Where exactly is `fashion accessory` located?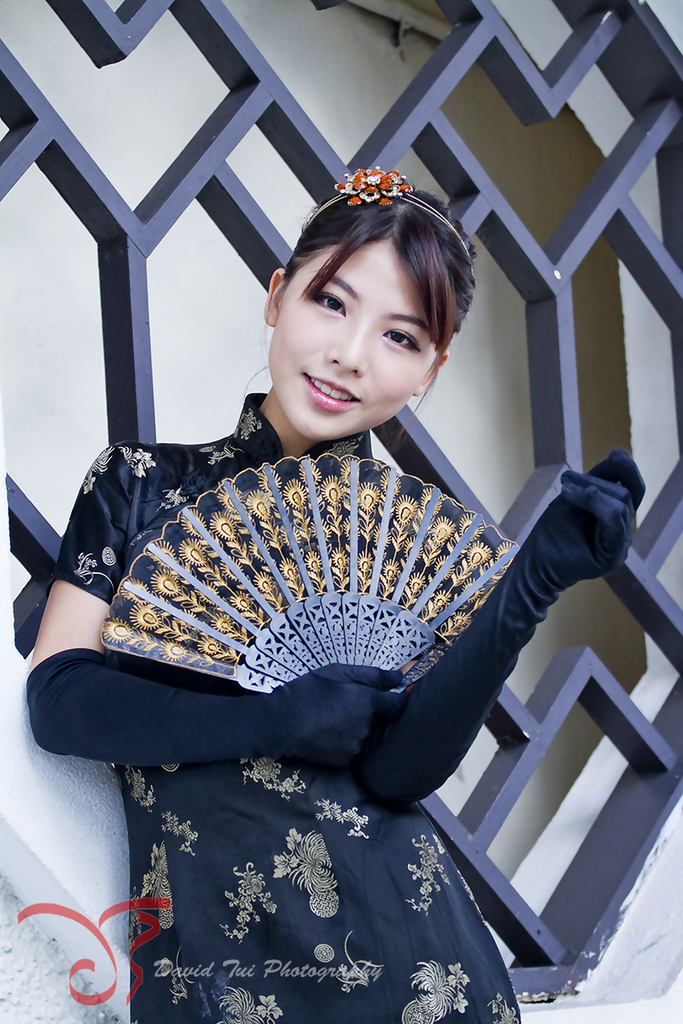
Its bounding box is {"left": 300, "top": 161, "right": 476, "bottom": 272}.
